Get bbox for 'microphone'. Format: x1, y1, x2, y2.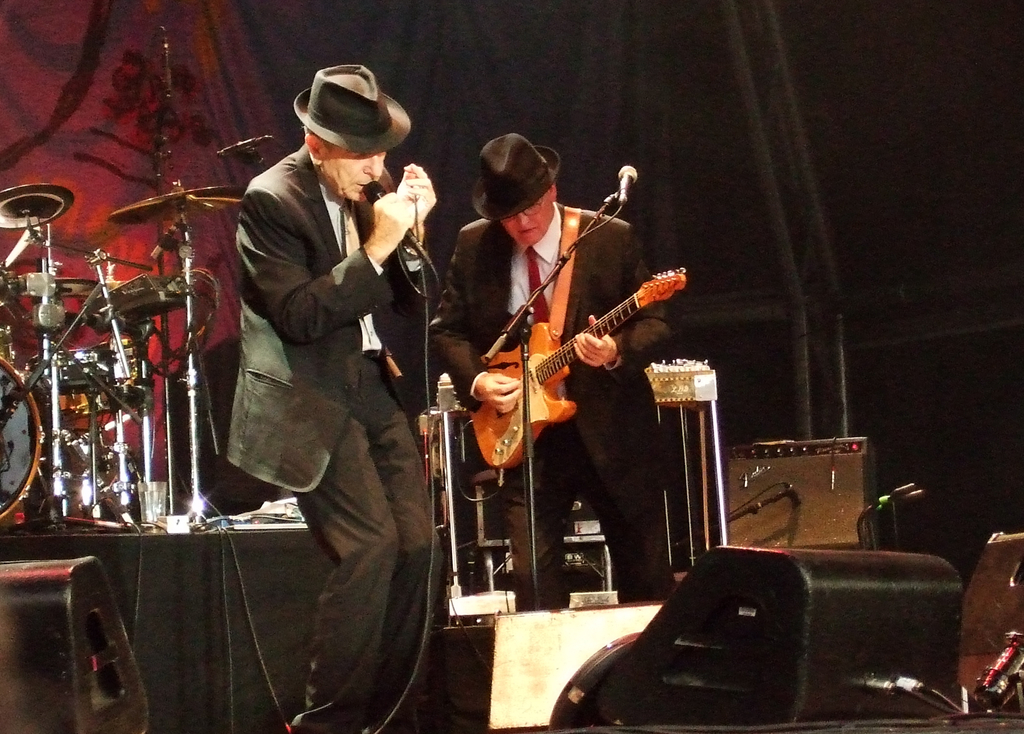
615, 163, 638, 204.
